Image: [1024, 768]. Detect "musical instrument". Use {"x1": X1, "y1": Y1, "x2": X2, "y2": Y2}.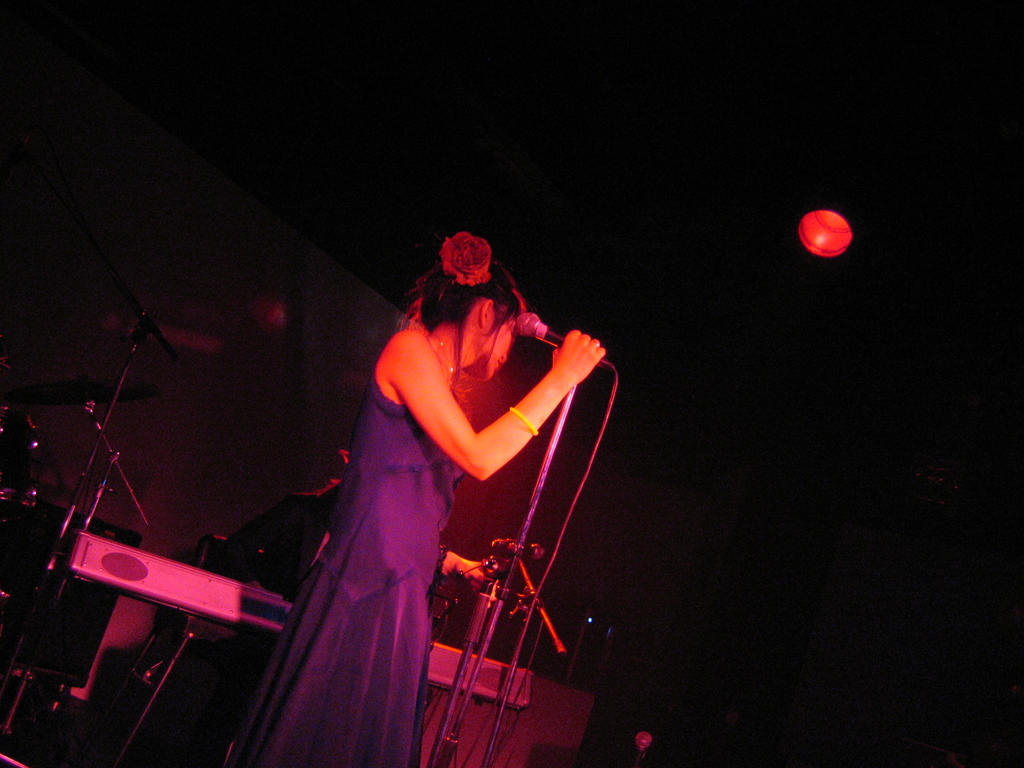
{"x1": 54, "y1": 521, "x2": 537, "y2": 717}.
